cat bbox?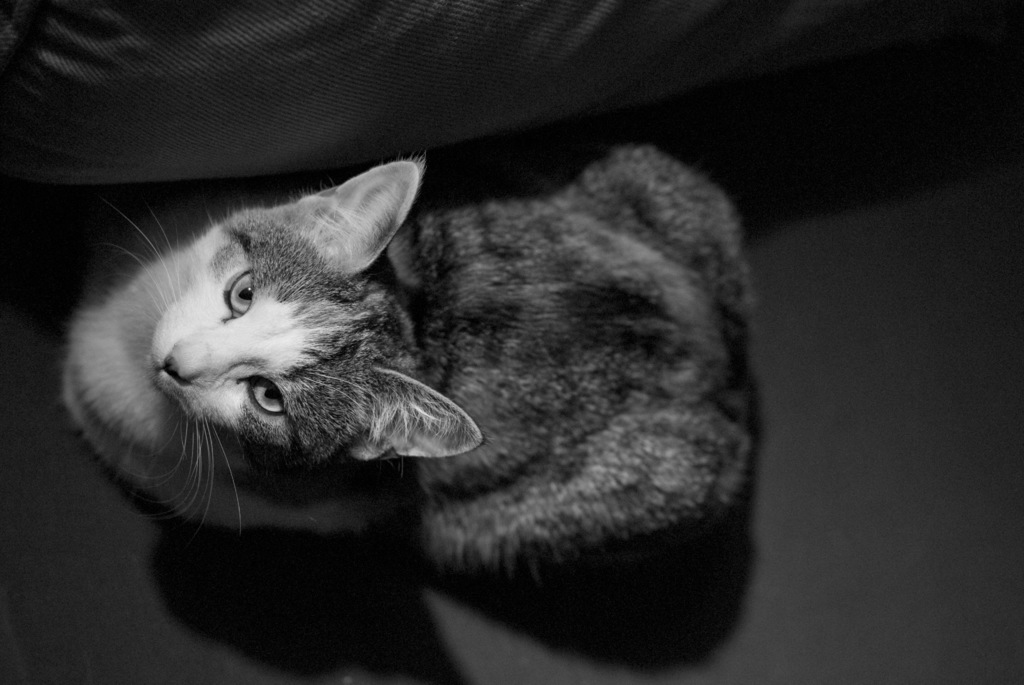
x1=53, y1=143, x2=756, y2=580
